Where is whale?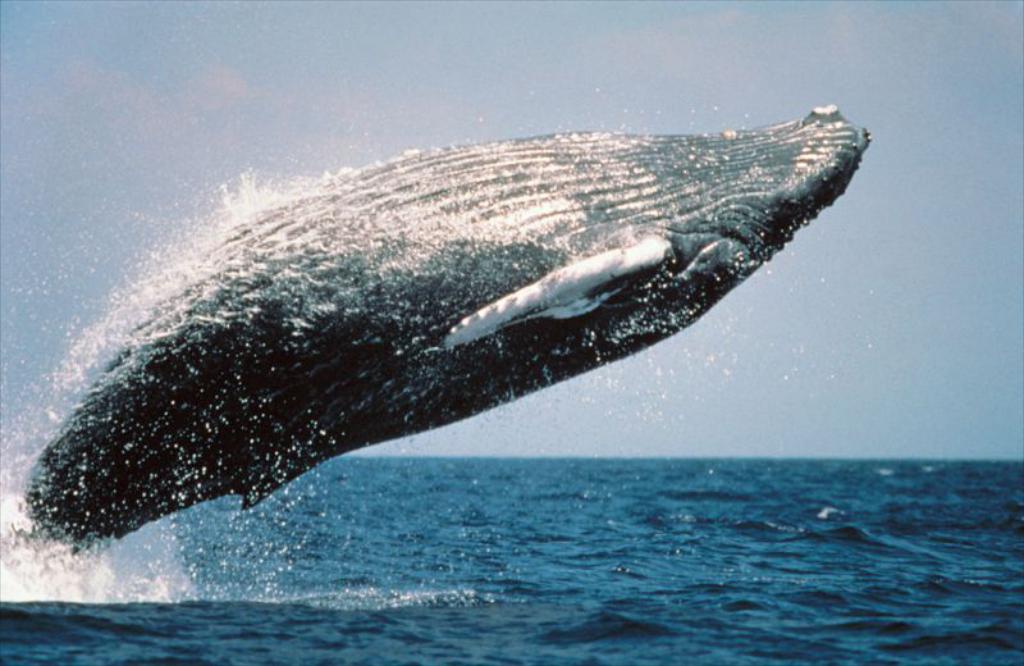
[23,99,870,556].
